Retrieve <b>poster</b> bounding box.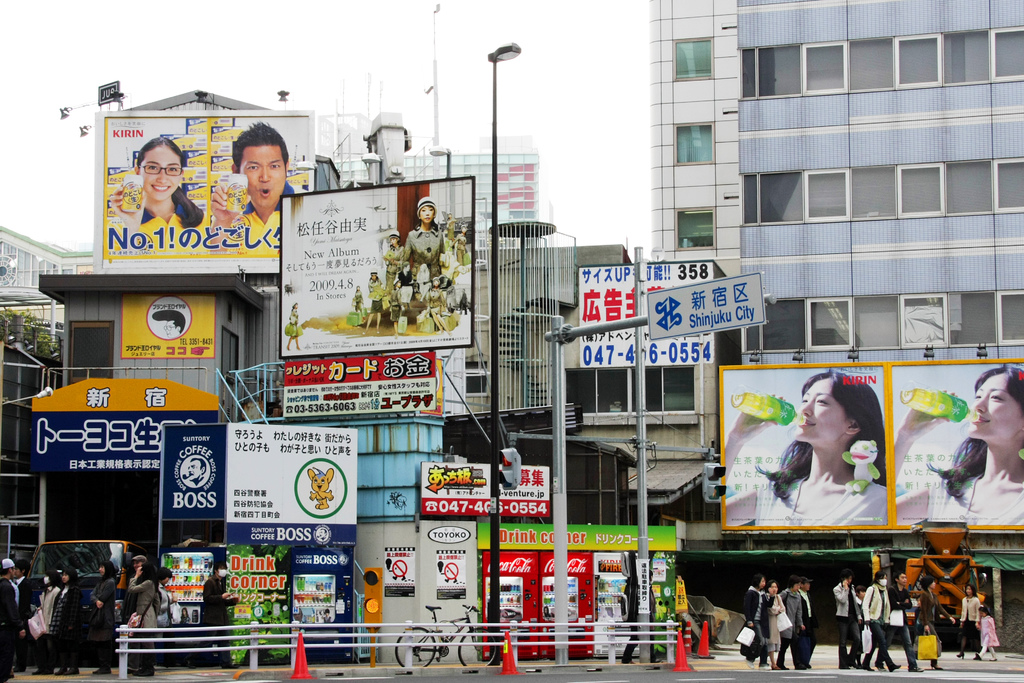
Bounding box: box=[123, 293, 220, 357].
